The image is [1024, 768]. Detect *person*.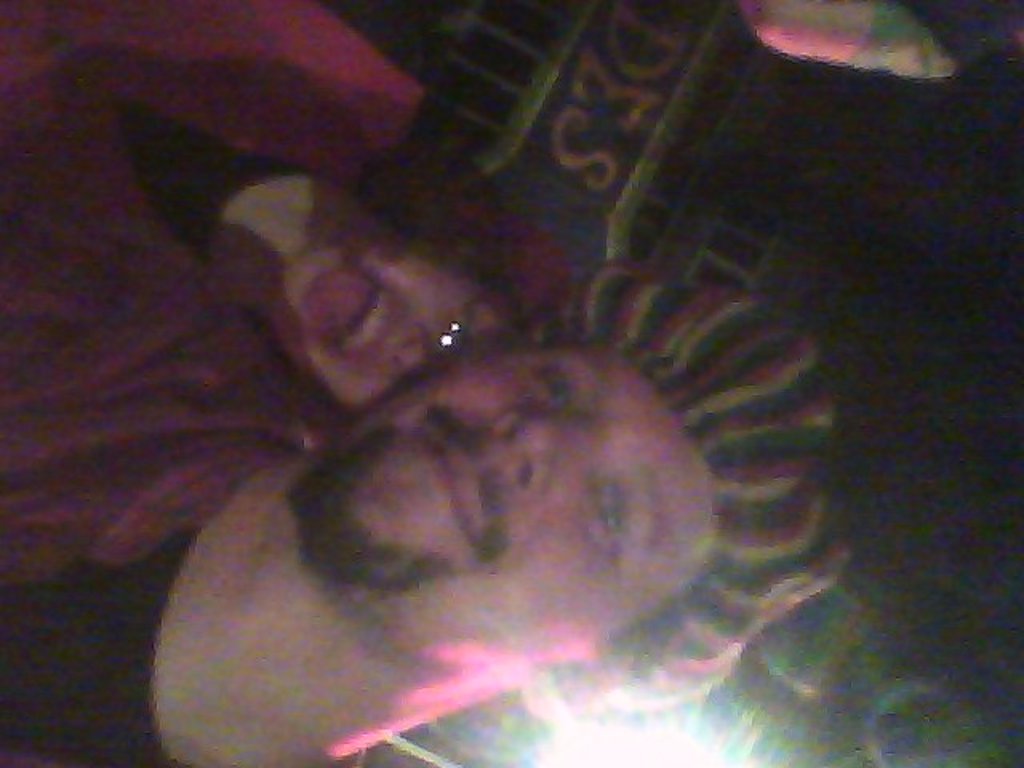
Detection: x1=0, y1=0, x2=558, y2=578.
